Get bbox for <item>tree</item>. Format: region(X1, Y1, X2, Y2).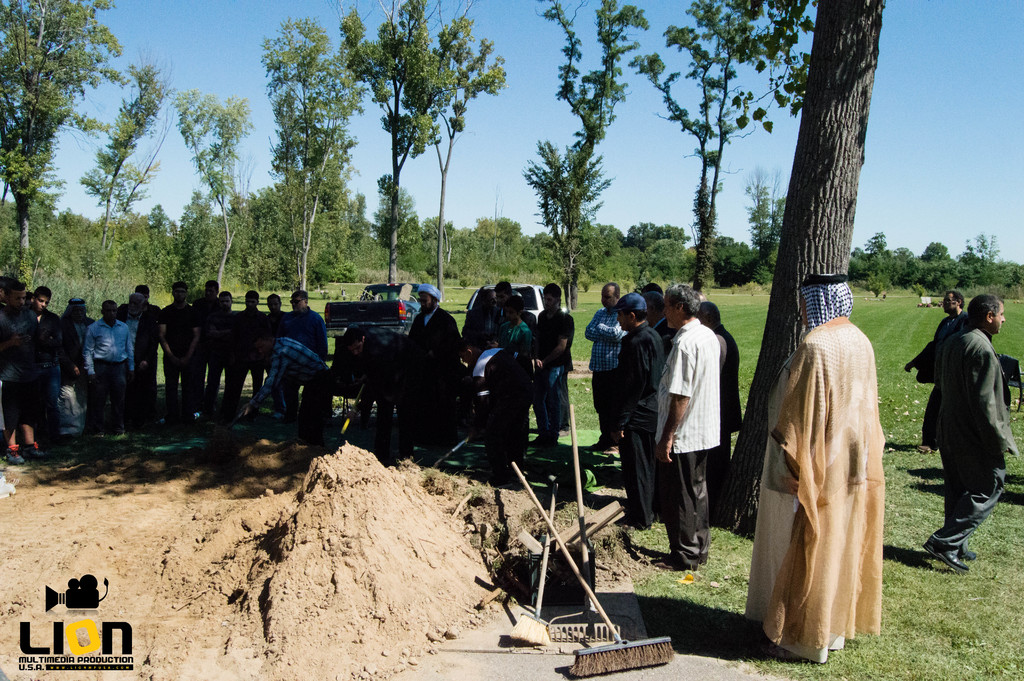
region(645, 0, 801, 288).
